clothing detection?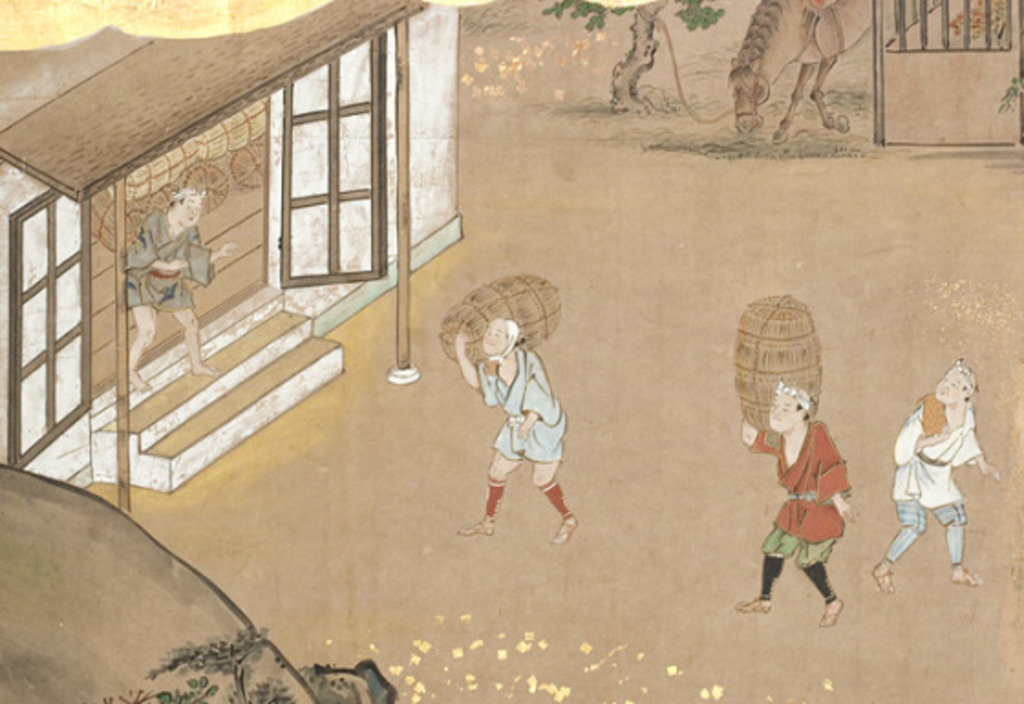
region(123, 205, 210, 309)
